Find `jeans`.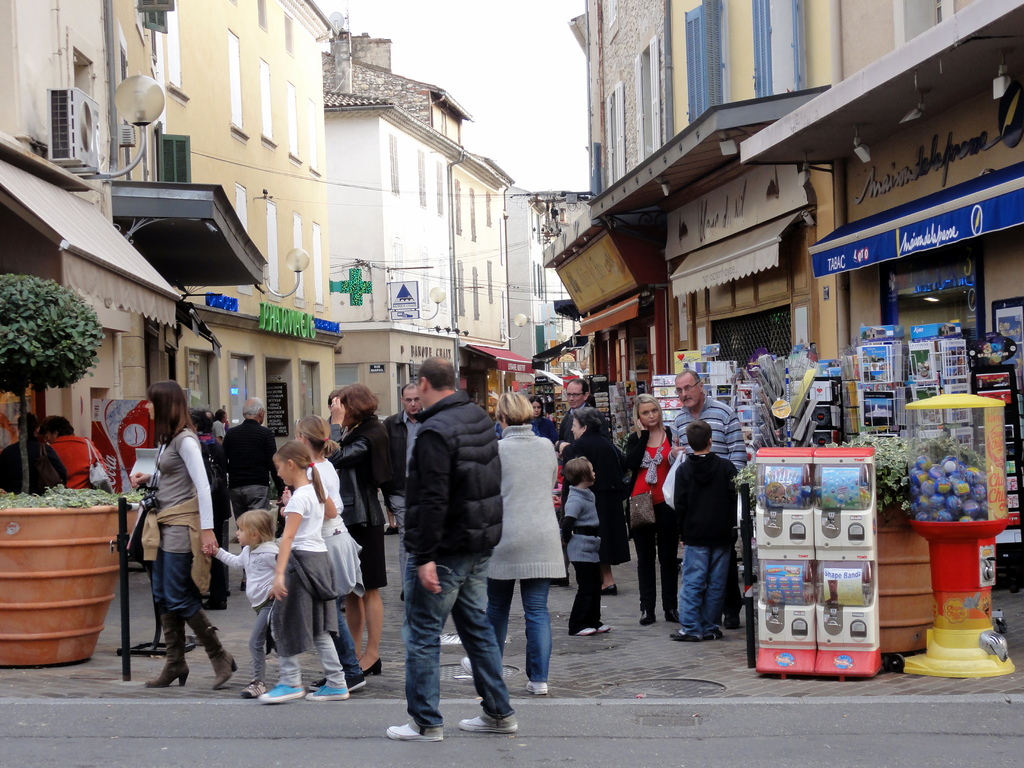
{"x1": 278, "y1": 615, "x2": 354, "y2": 697}.
